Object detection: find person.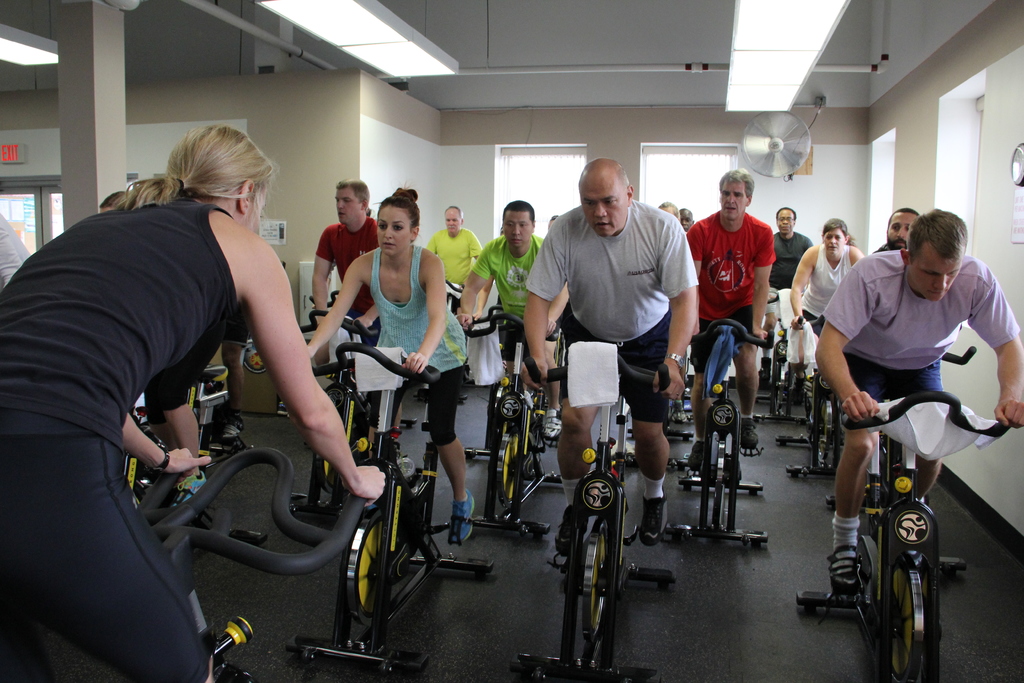
rect(656, 199, 680, 220).
